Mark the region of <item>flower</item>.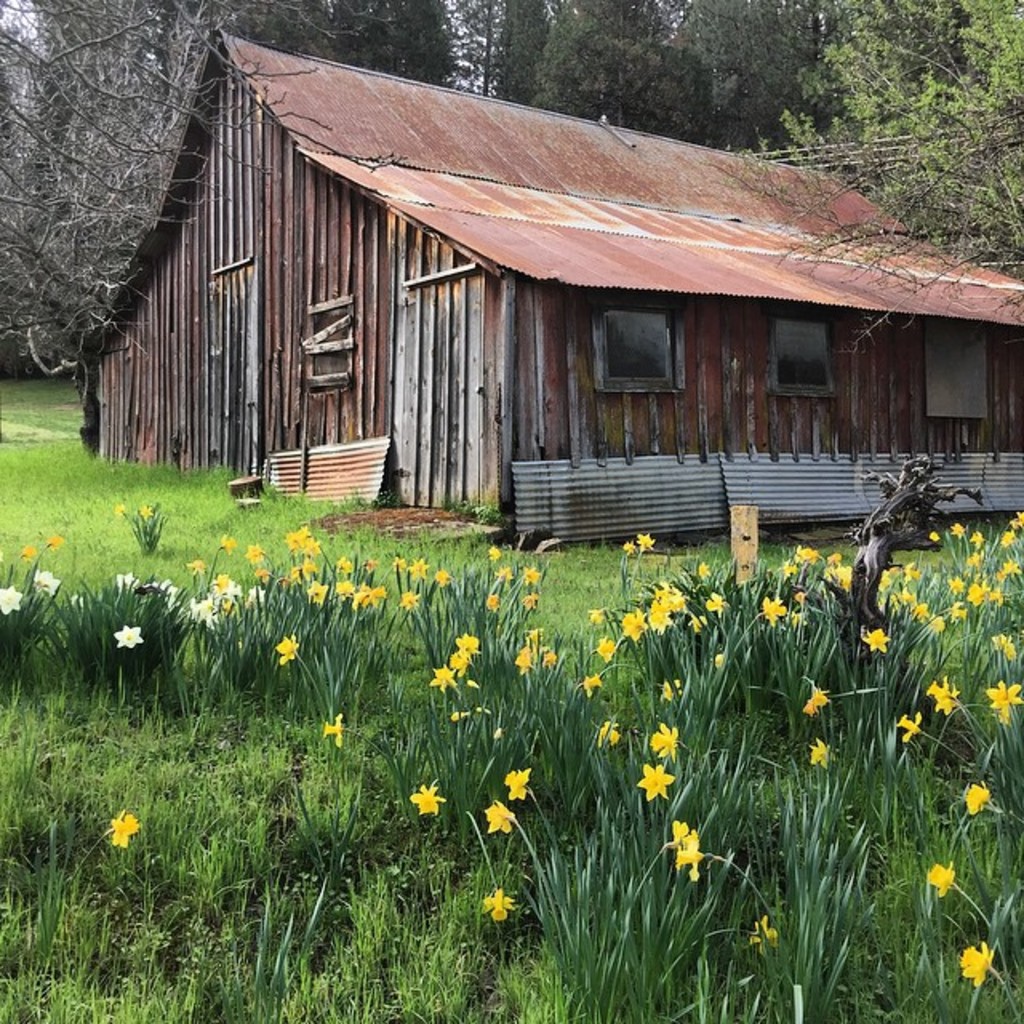
Region: l=544, t=648, r=558, b=664.
